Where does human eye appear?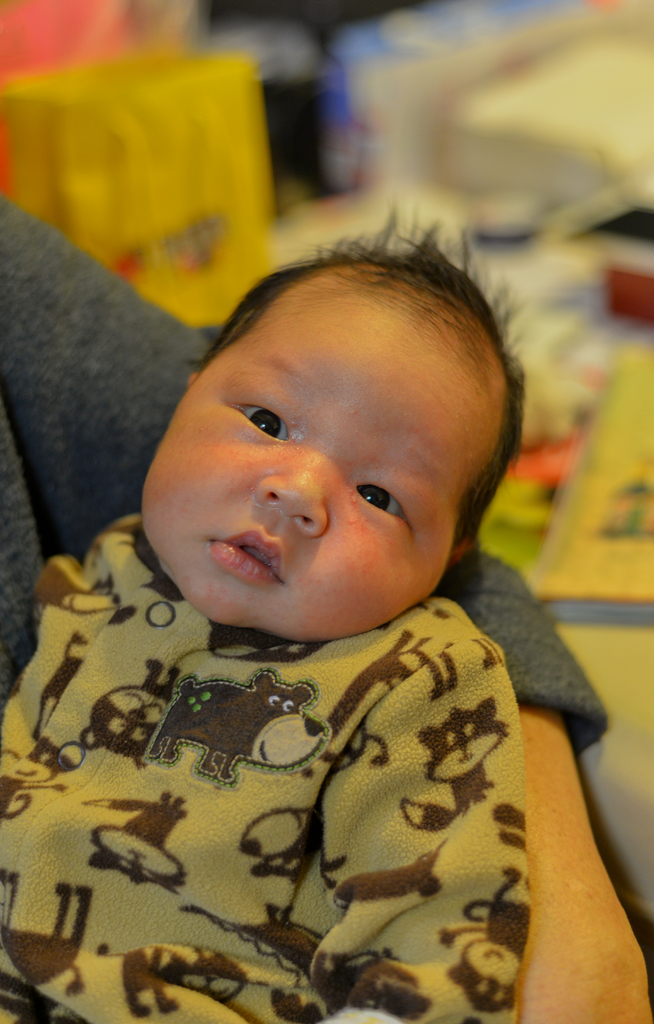
Appears at bbox=(219, 388, 303, 450).
